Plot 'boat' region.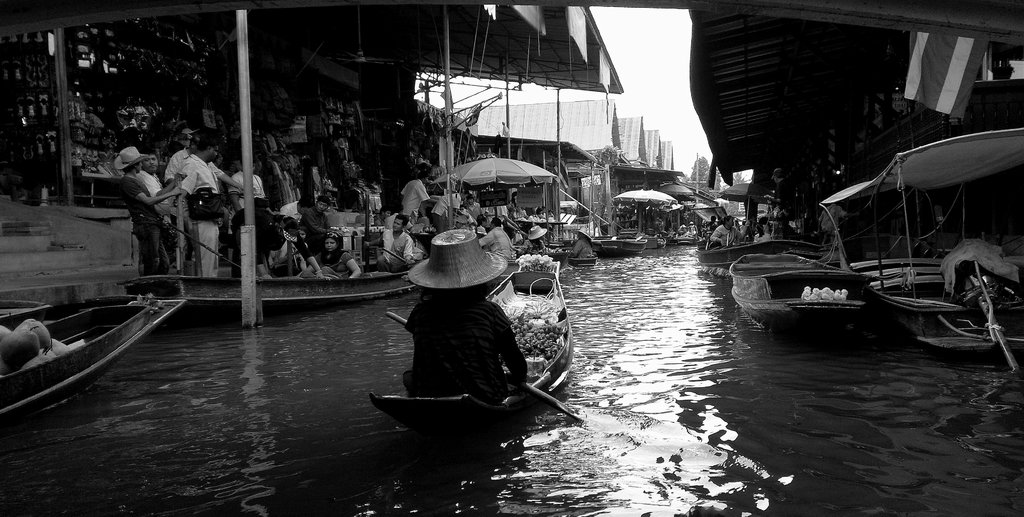
Plotted at x1=0 y1=294 x2=192 y2=436.
